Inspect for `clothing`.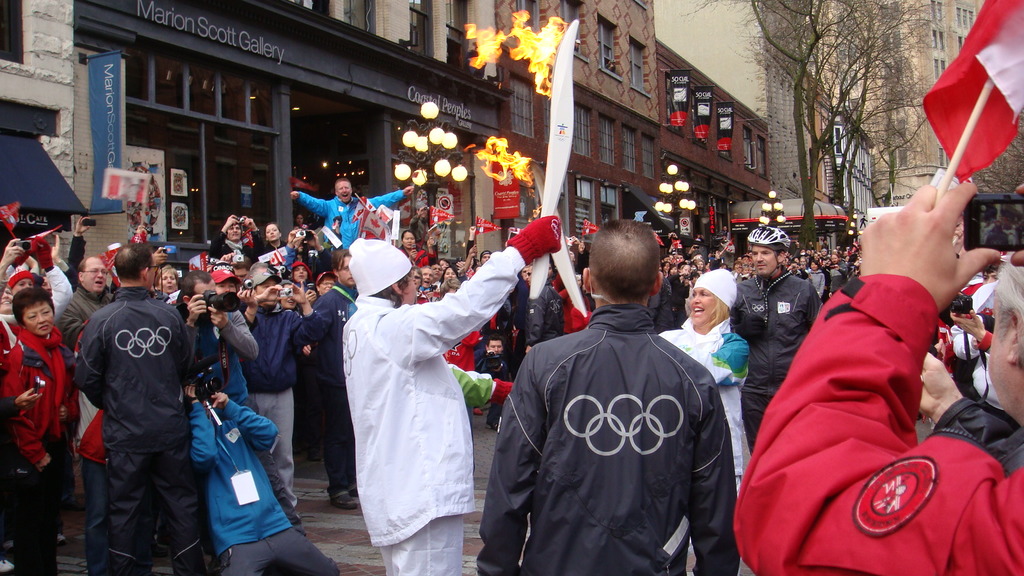
Inspection: (left=308, top=285, right=360, bottom=433).
